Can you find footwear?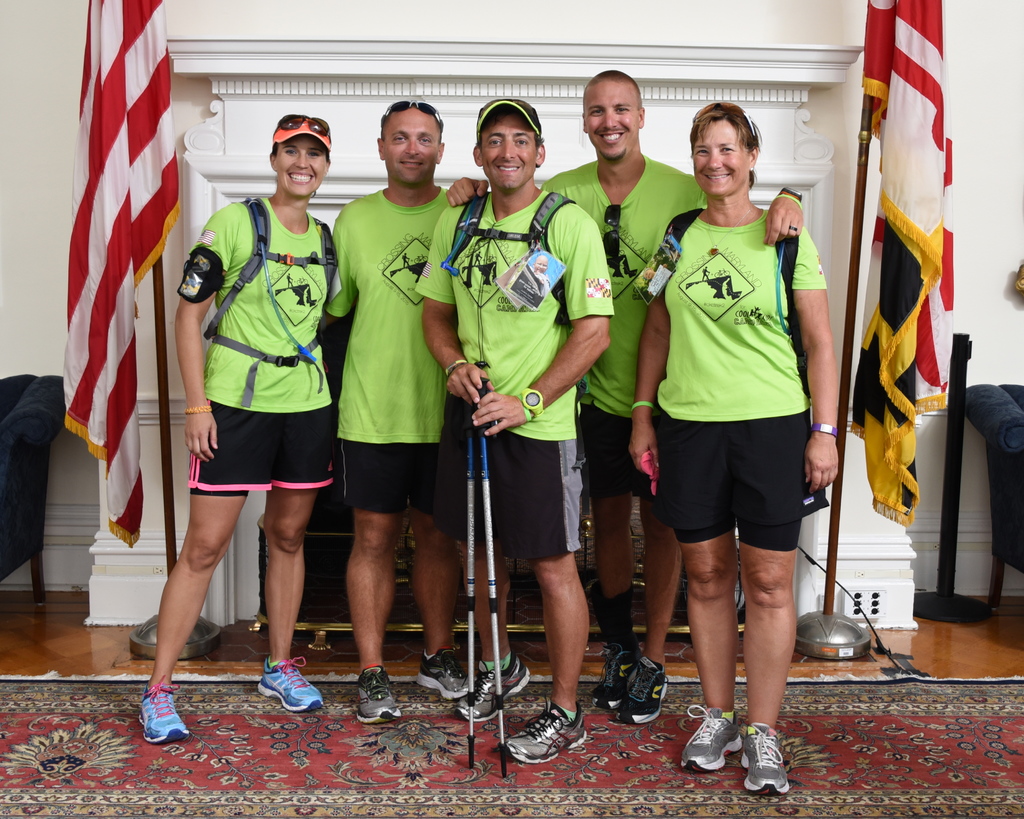
Yes, bounding box: <region>454, 656, 538, 719</region>.
